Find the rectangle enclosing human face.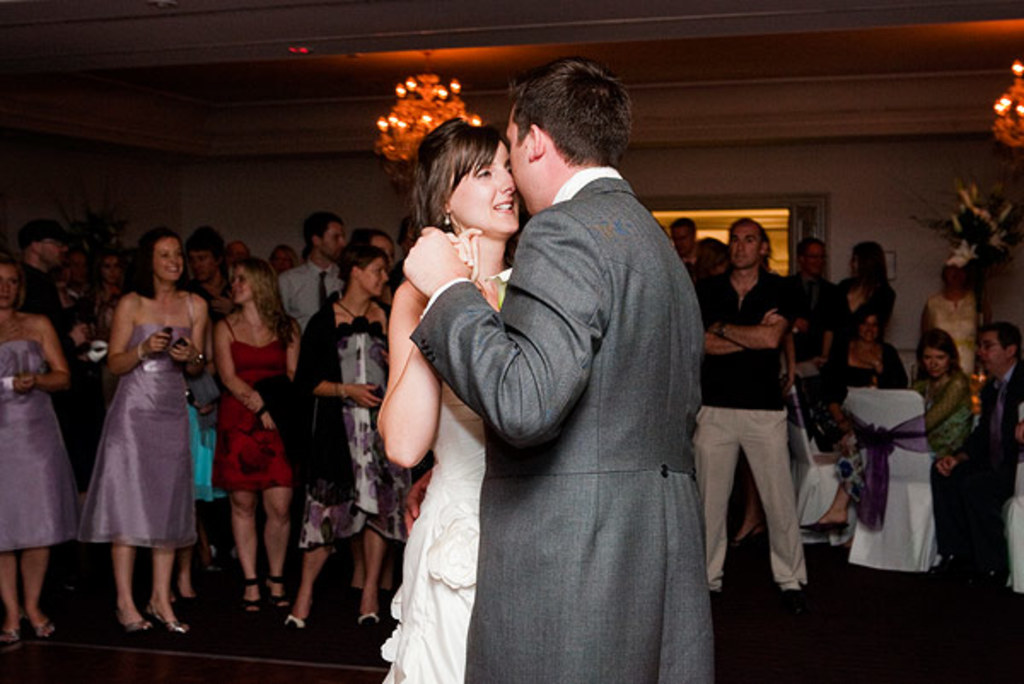
box(0, 264, 19, 312).
